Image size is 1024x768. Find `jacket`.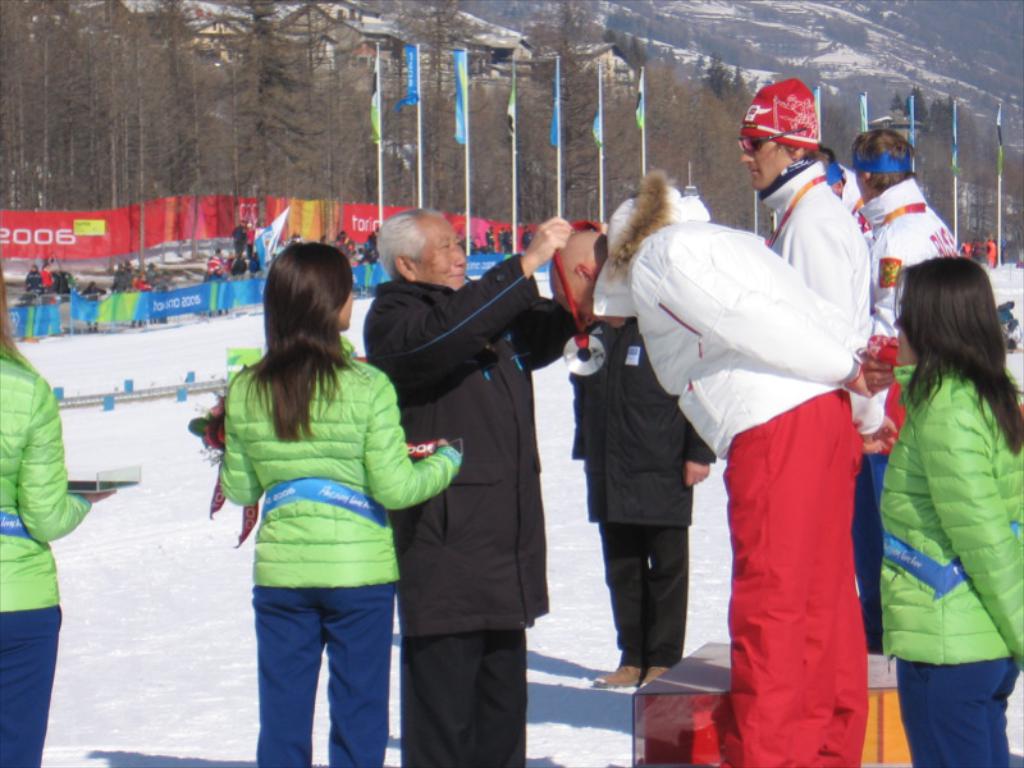
0,356,91,613.
